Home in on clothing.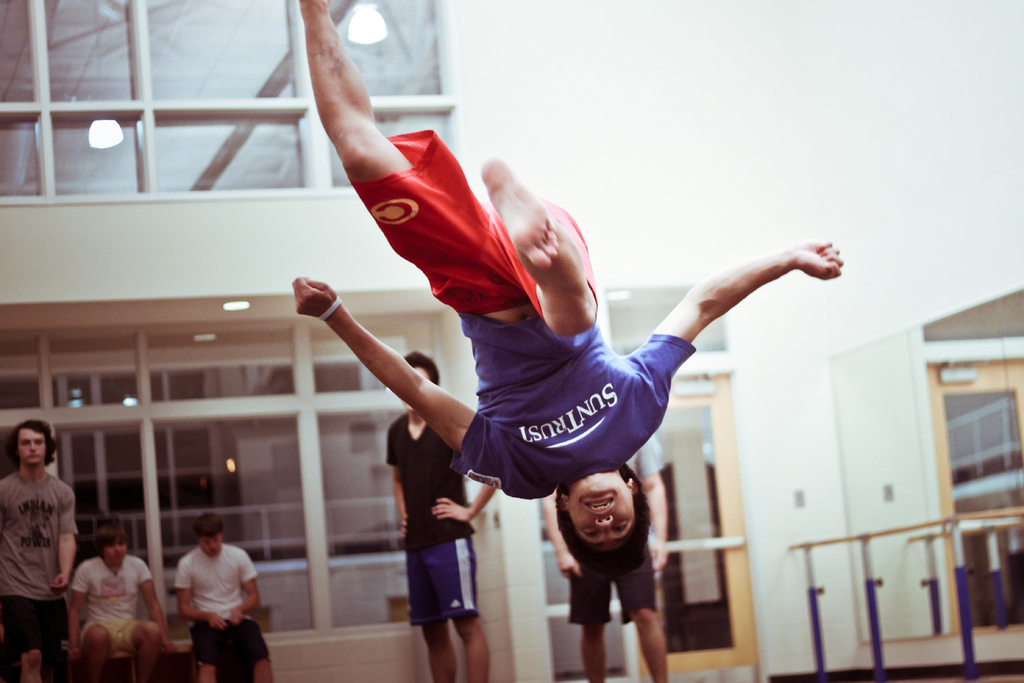
Homed in at <bbox>0, 463, 72, 655</bbox>.
